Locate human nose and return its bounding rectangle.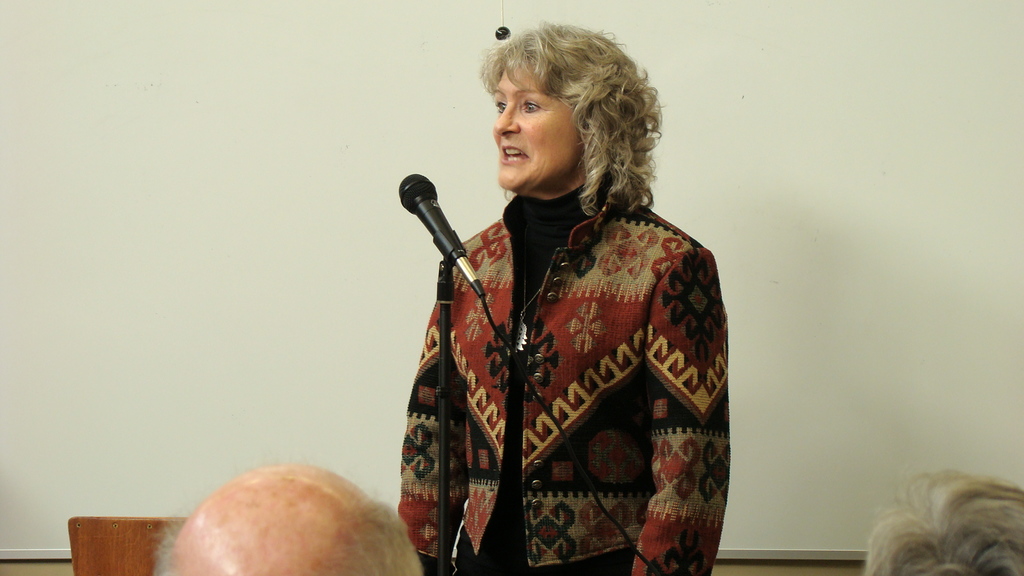
bbox=(492, 100, 518, 137).
